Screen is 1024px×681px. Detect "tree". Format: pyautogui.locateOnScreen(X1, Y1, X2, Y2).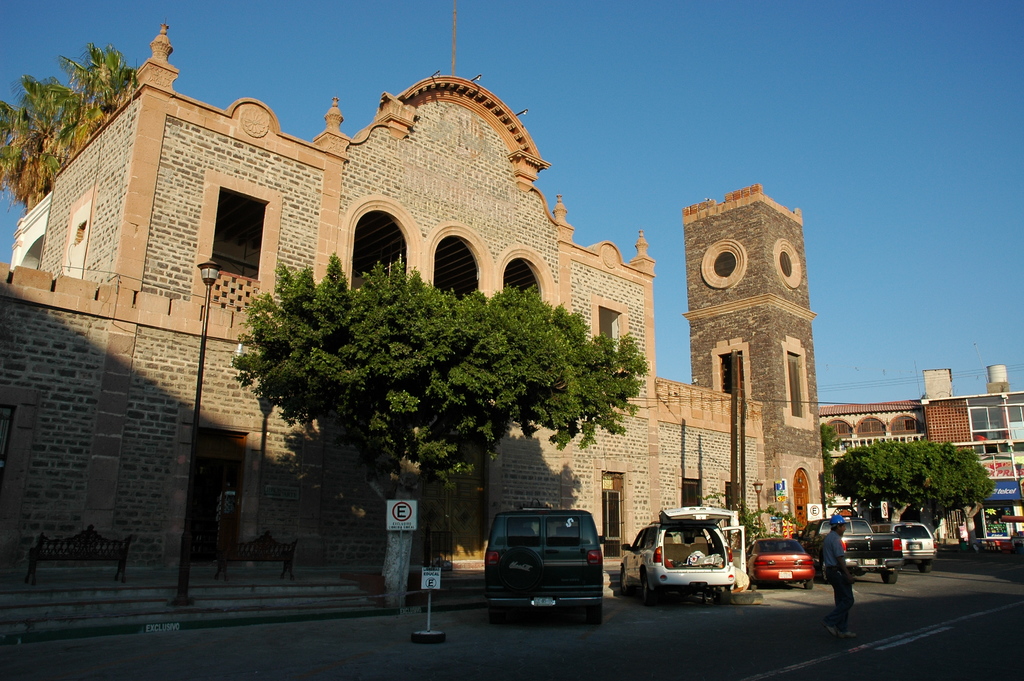
pyautogui.locateOnScreen(820, 434, 996, 554).
